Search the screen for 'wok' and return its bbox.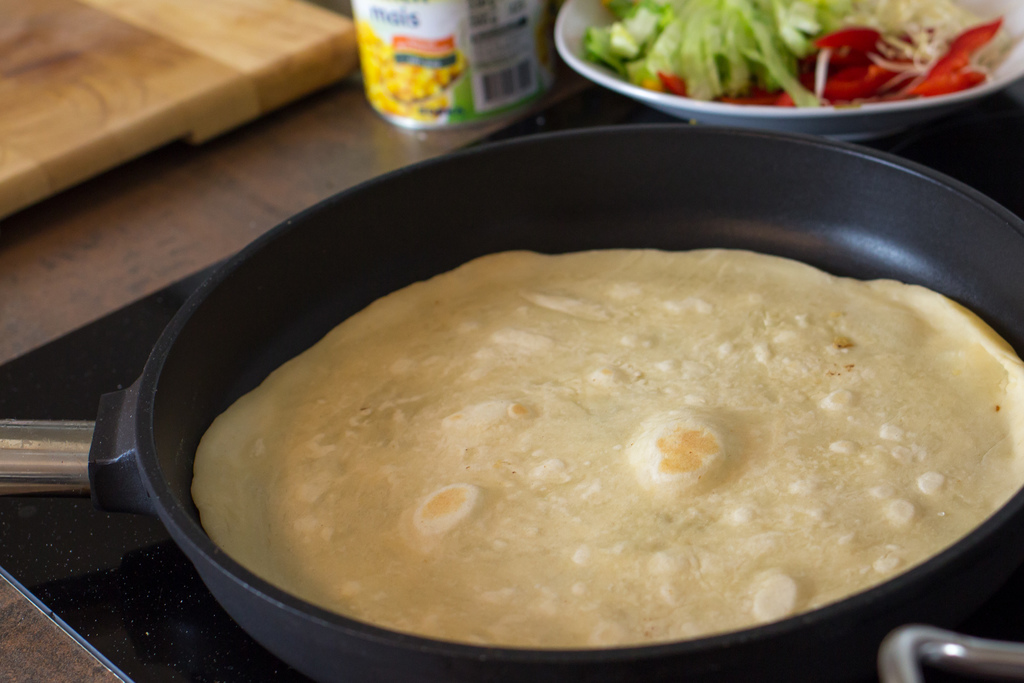
Found: <region>6, 113, 1023, 682</region>.
